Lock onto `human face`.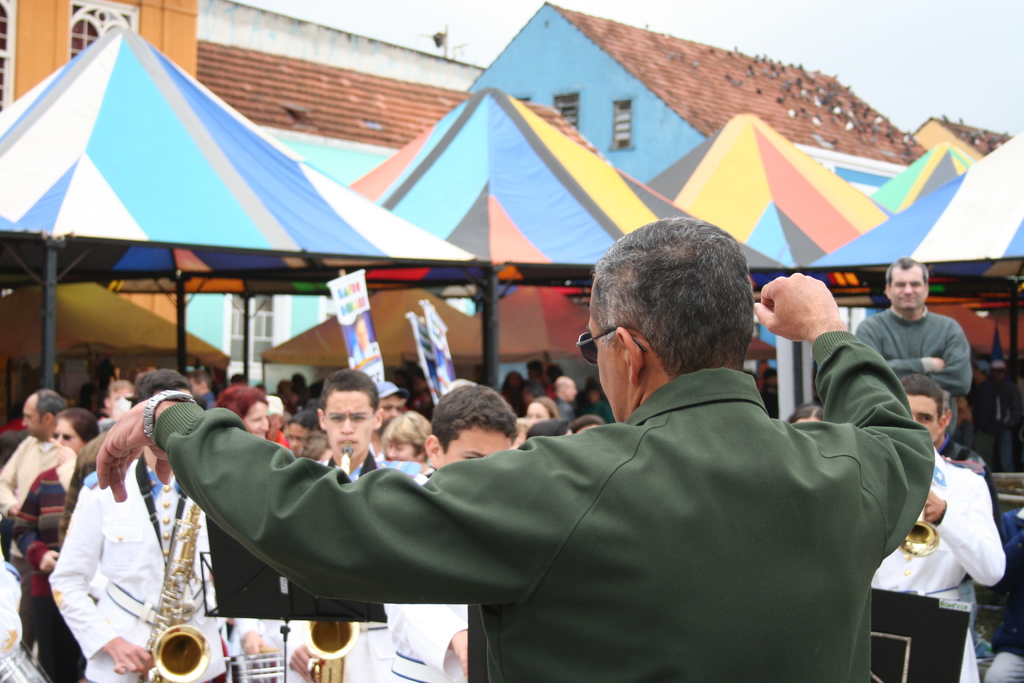
Locked: detection(50, 413, 90, 457).
